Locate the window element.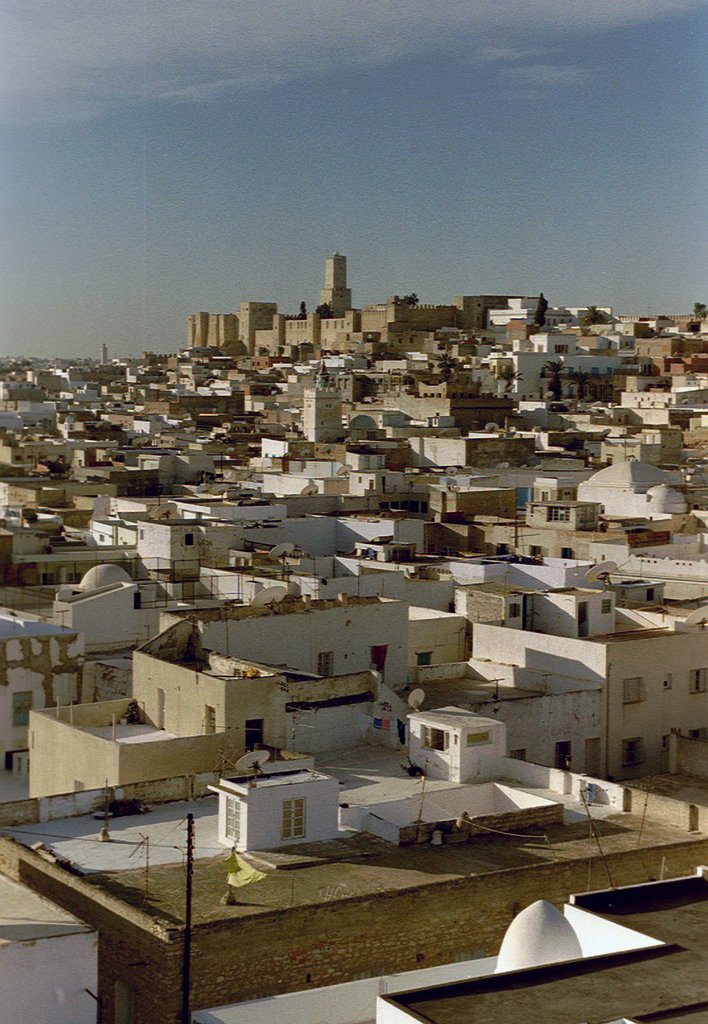
Element bbox: 546:737:574:772.
